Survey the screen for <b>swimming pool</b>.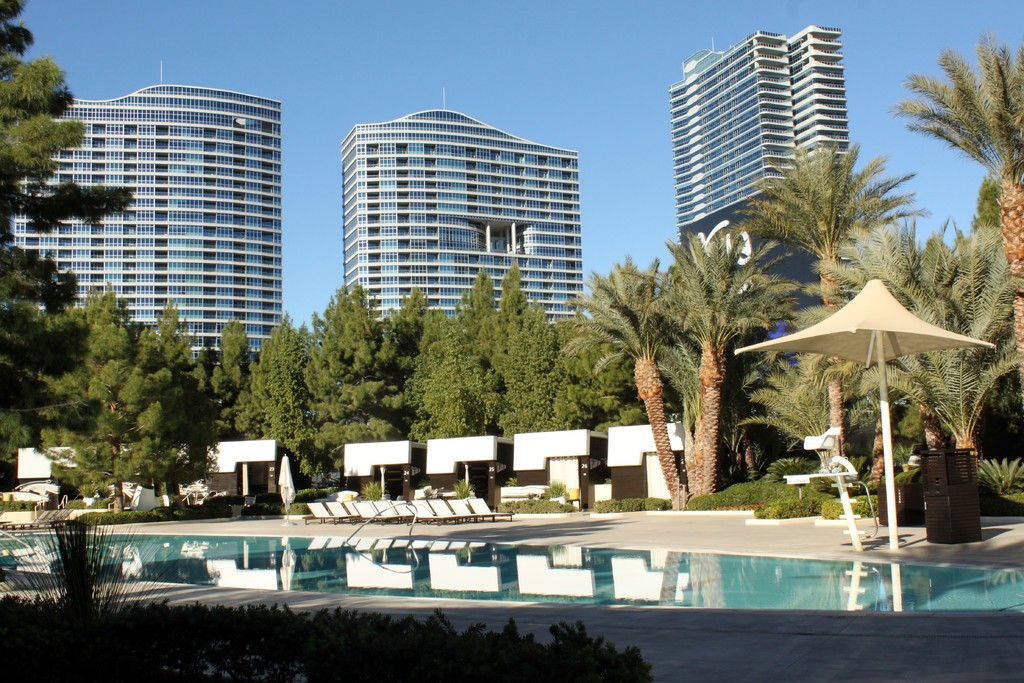
Survey found: left=19, top=511, right=984, bottom=650.
